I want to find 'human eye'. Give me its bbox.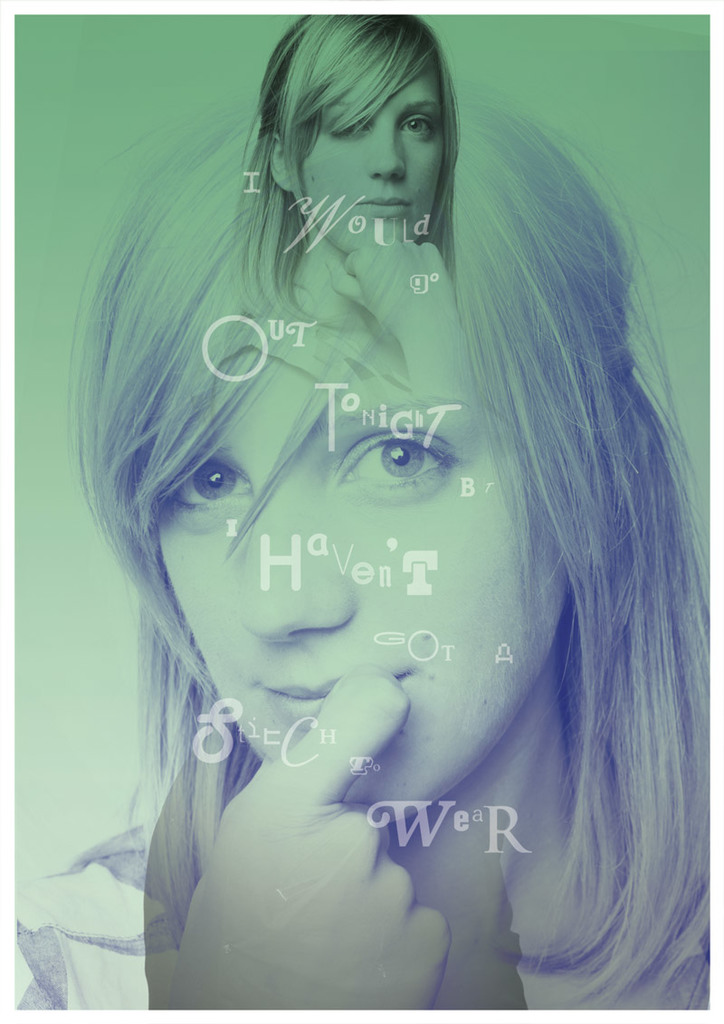
331:426:453:494.
